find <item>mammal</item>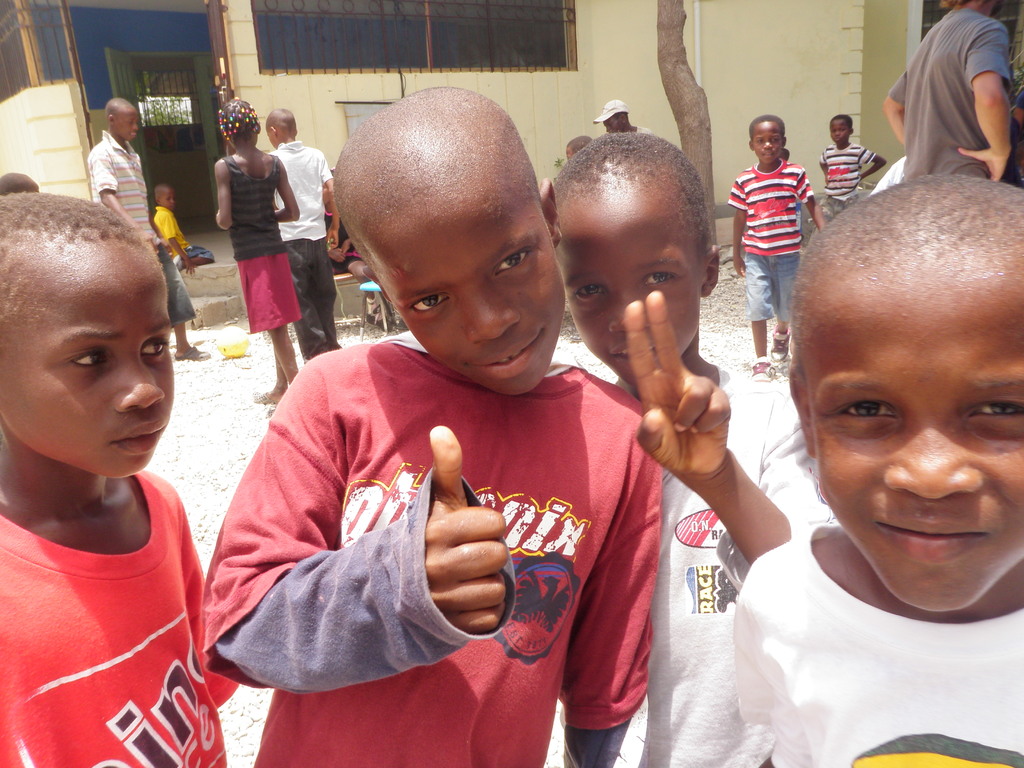
<bbox>565, 138, 598, 161</bbox>
